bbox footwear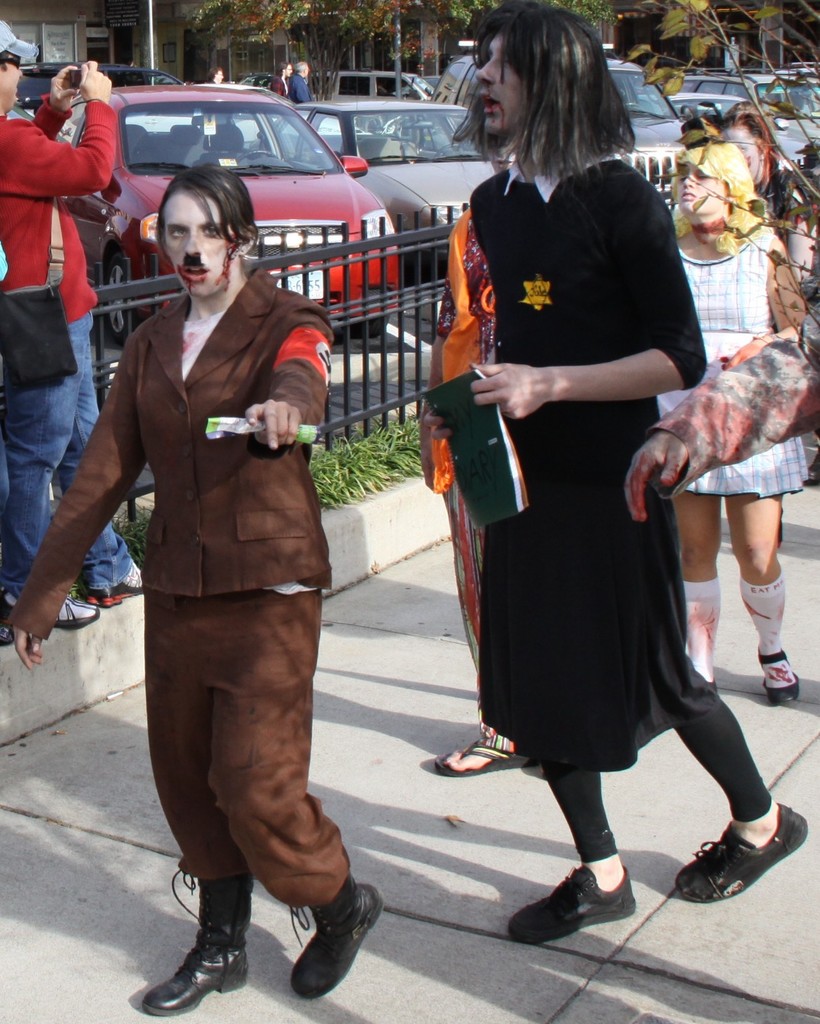
<bbox>756, 644, 800, 700</bbox>
